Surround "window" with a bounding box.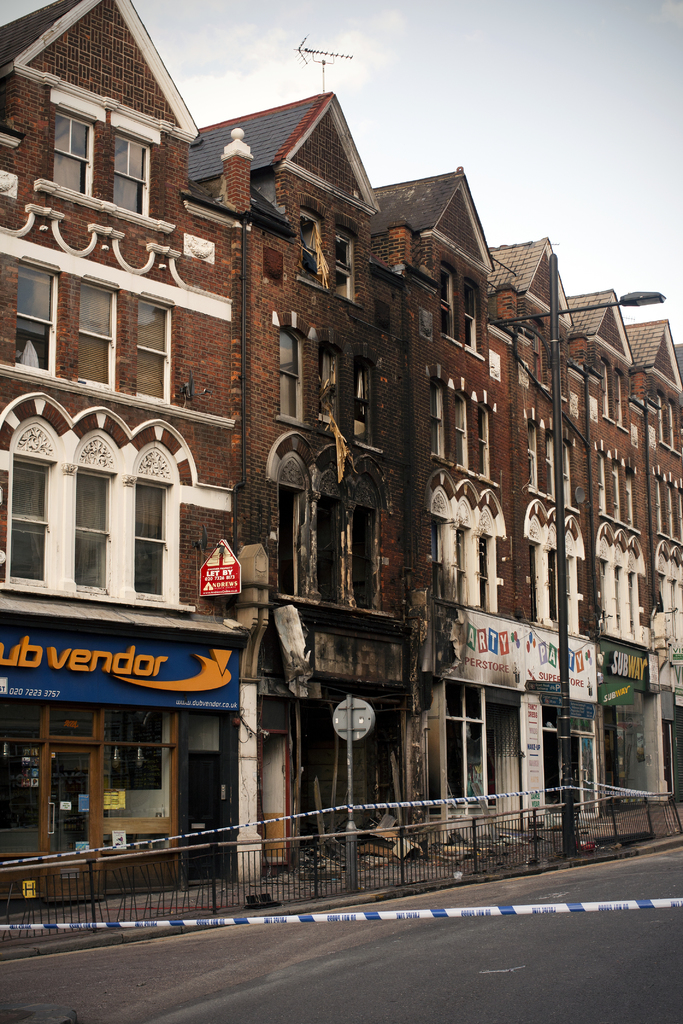
l=318, t=326, r=343, b=442.
